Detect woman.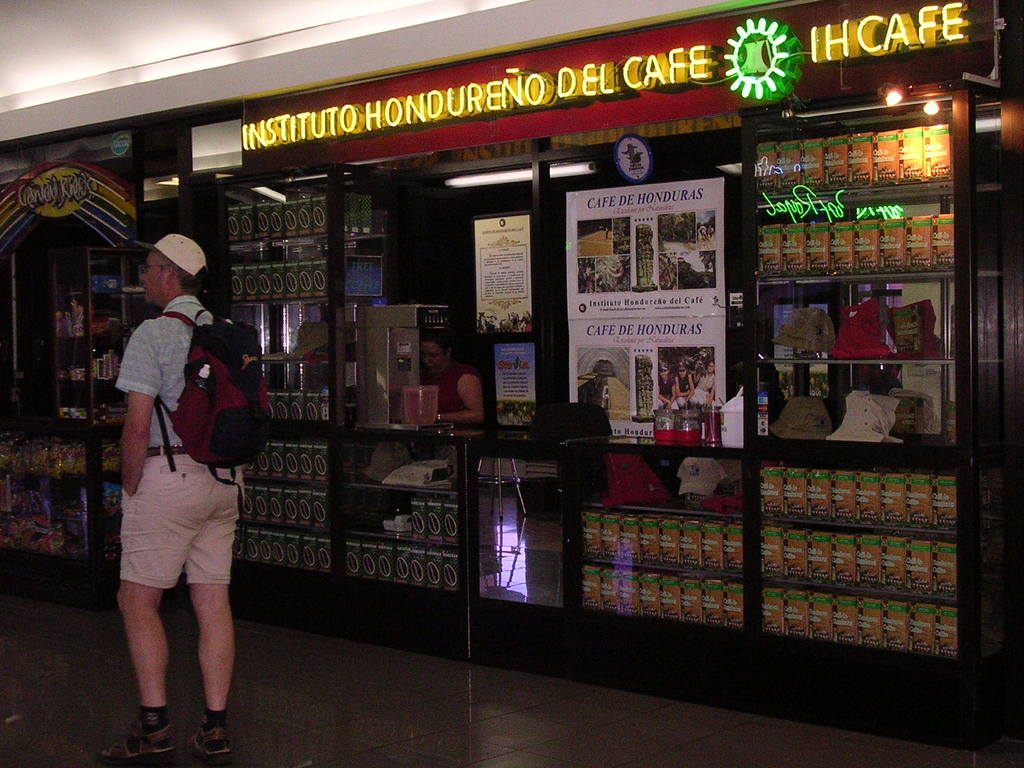
Detected at region(707, 361, 716, 401).
